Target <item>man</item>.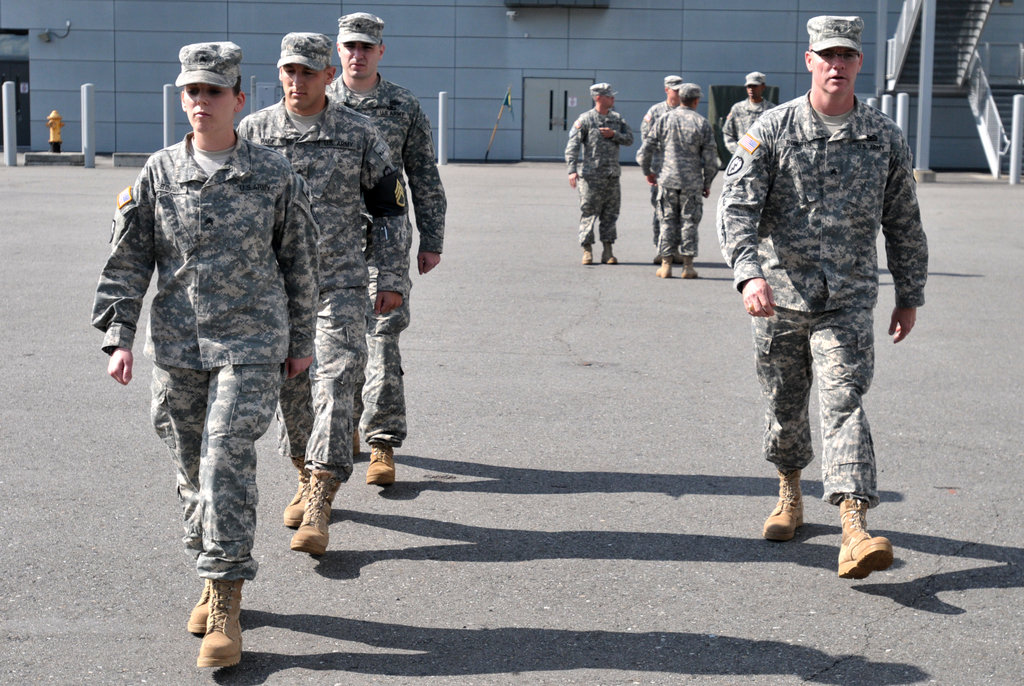
Target region: x1=639, y1=71, x2=684, y2=267.
